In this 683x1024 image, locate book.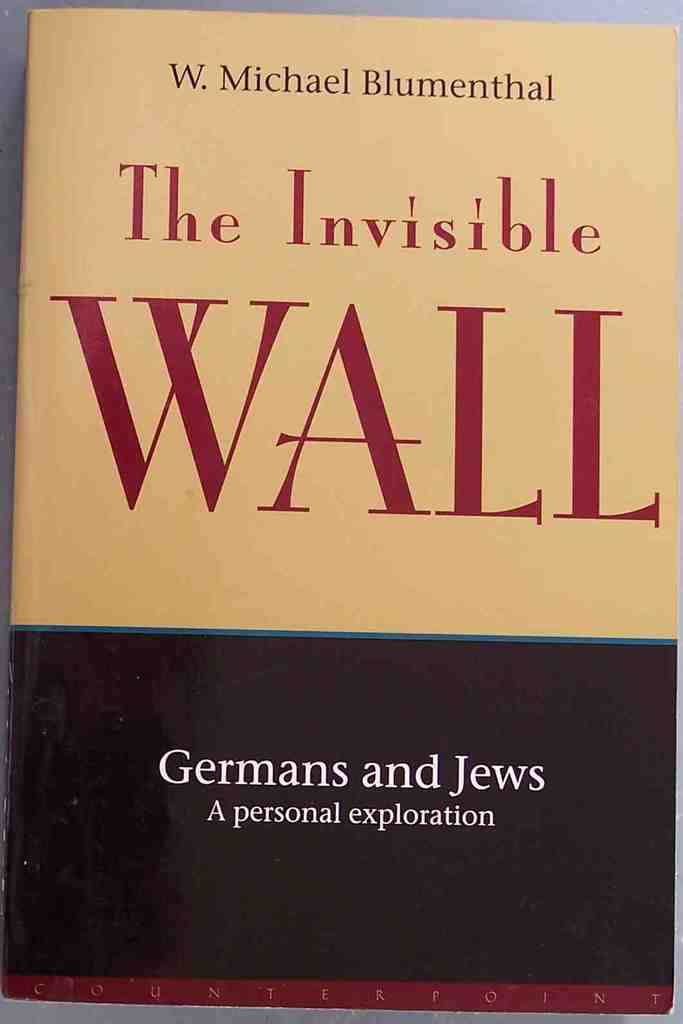
Bounding box: box(0, 6, 682, 1007).
